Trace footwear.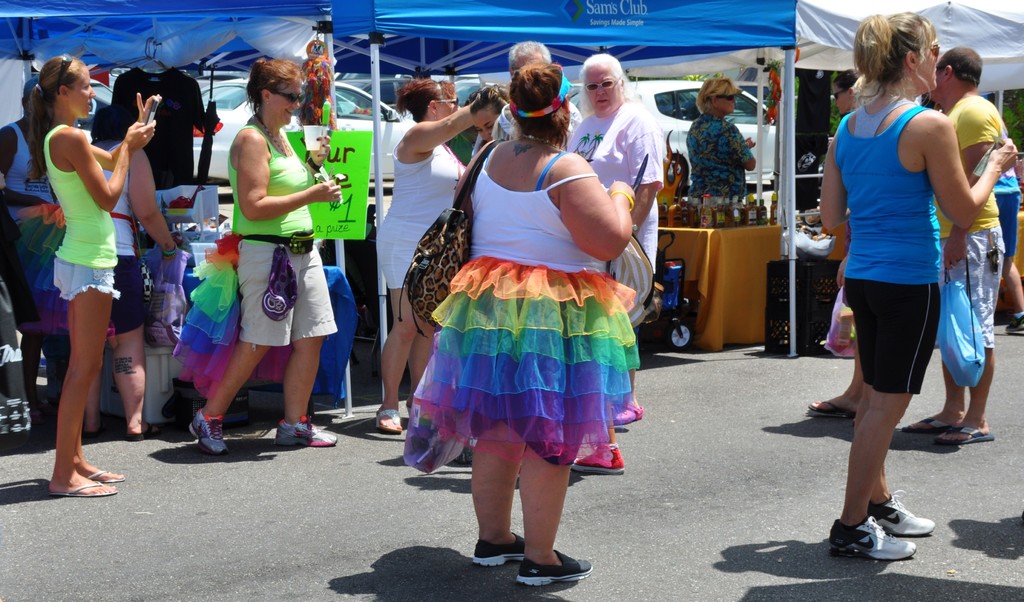
Traced to (867,486,938,539).
